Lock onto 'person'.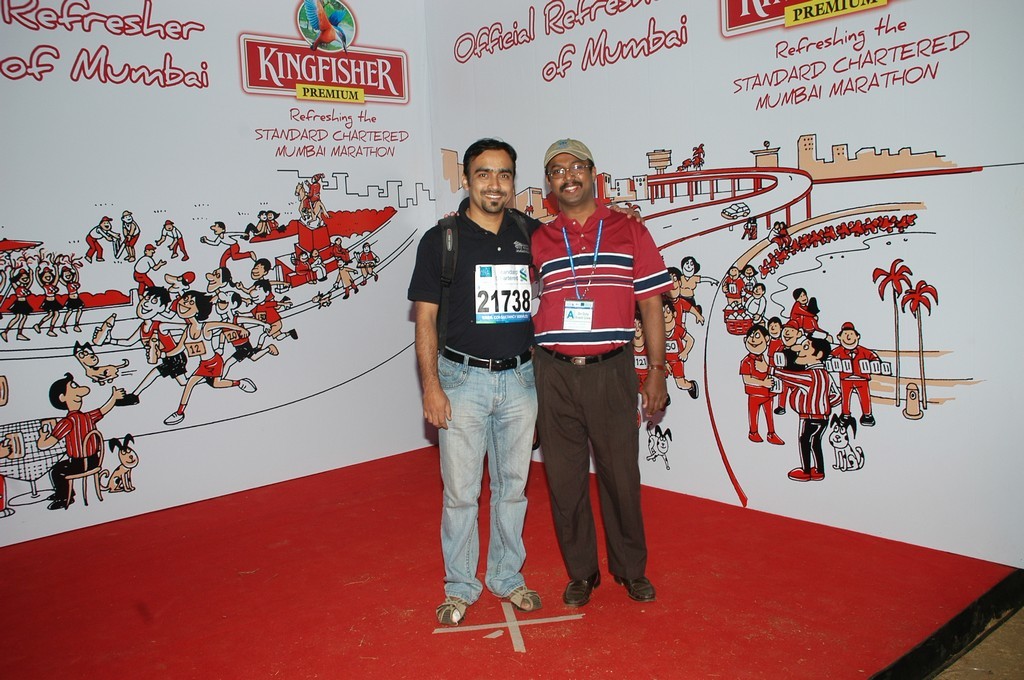
Locked: x1=634, y1=255, x2=705, y2=401.
